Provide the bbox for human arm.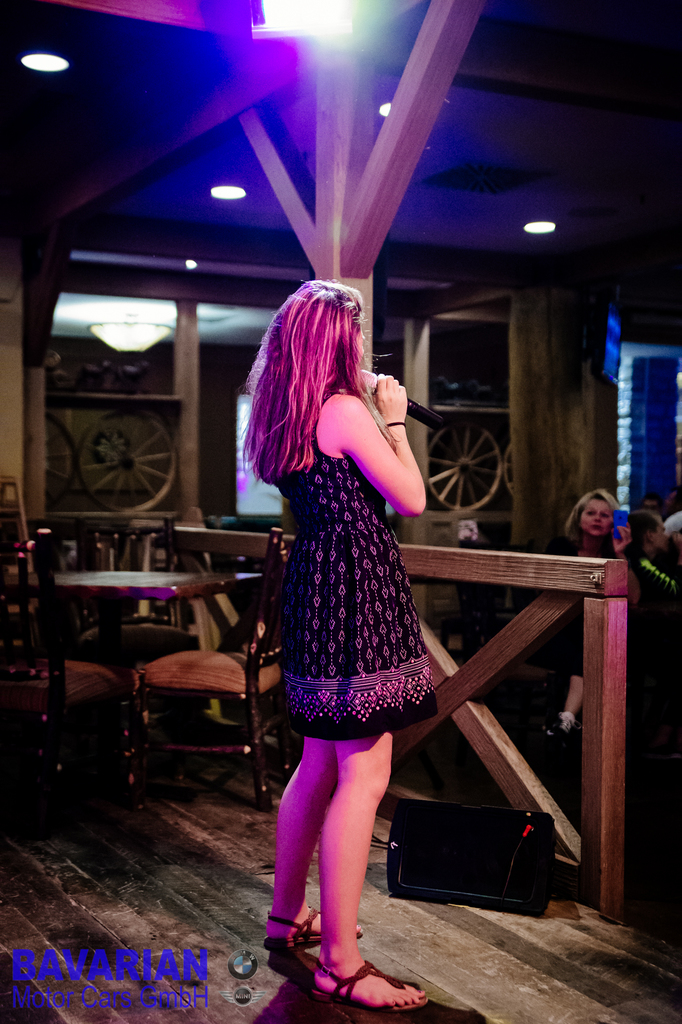
BBox(358, 367, 381, 400).
